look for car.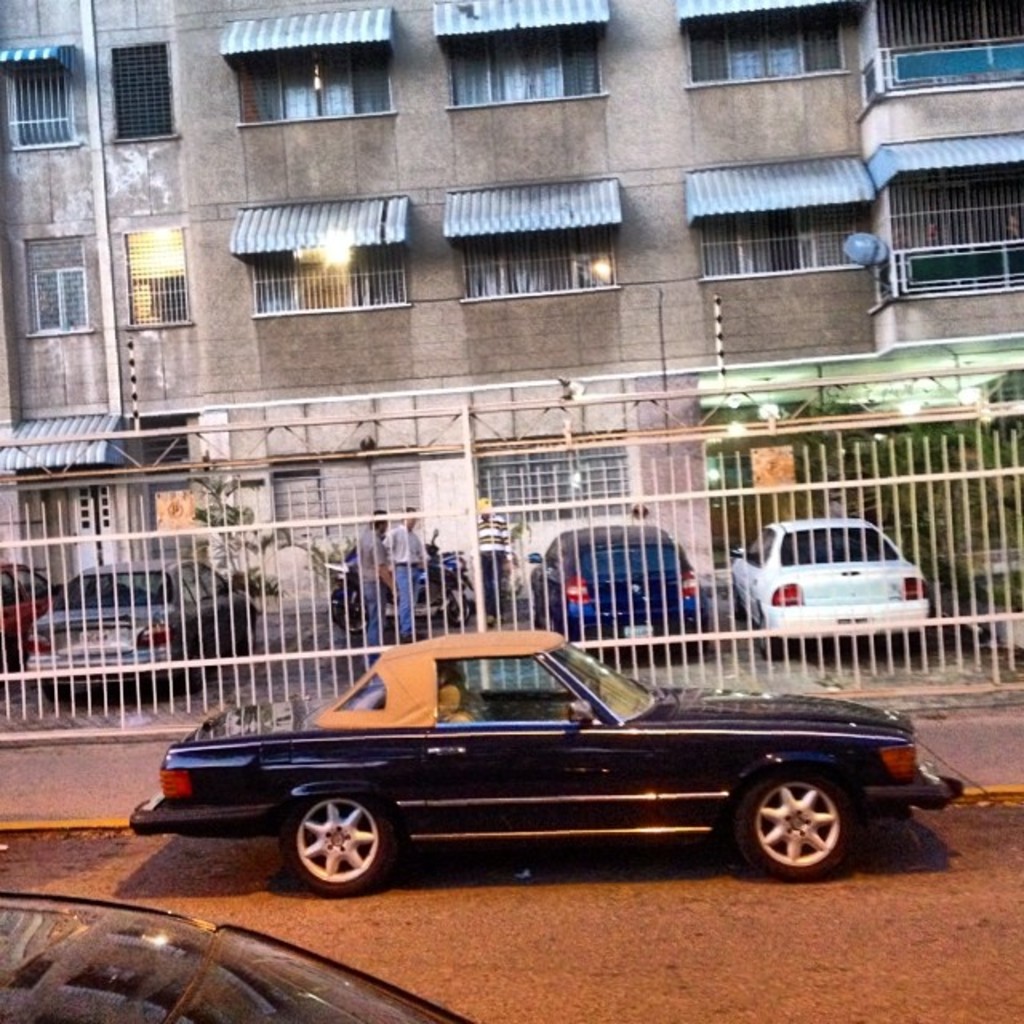
Found: [left=123, top=629, right=963, bottom=902].
